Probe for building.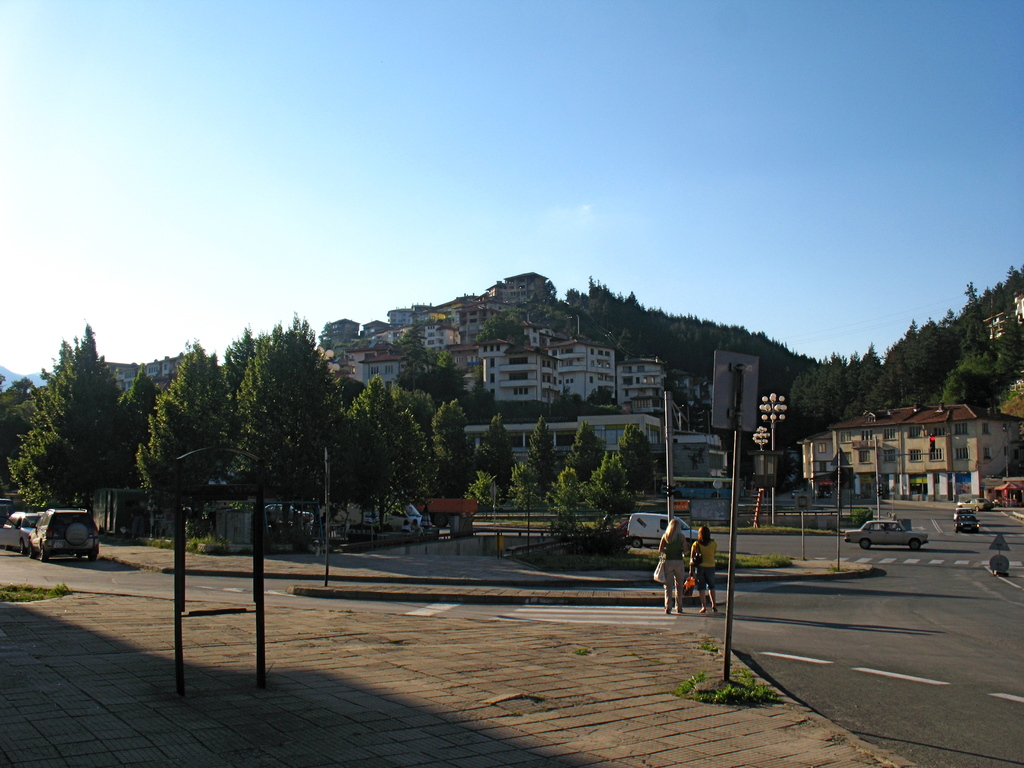
Probe result: pyautogui.locateOnScreen(795, 393, 1023, 500).
